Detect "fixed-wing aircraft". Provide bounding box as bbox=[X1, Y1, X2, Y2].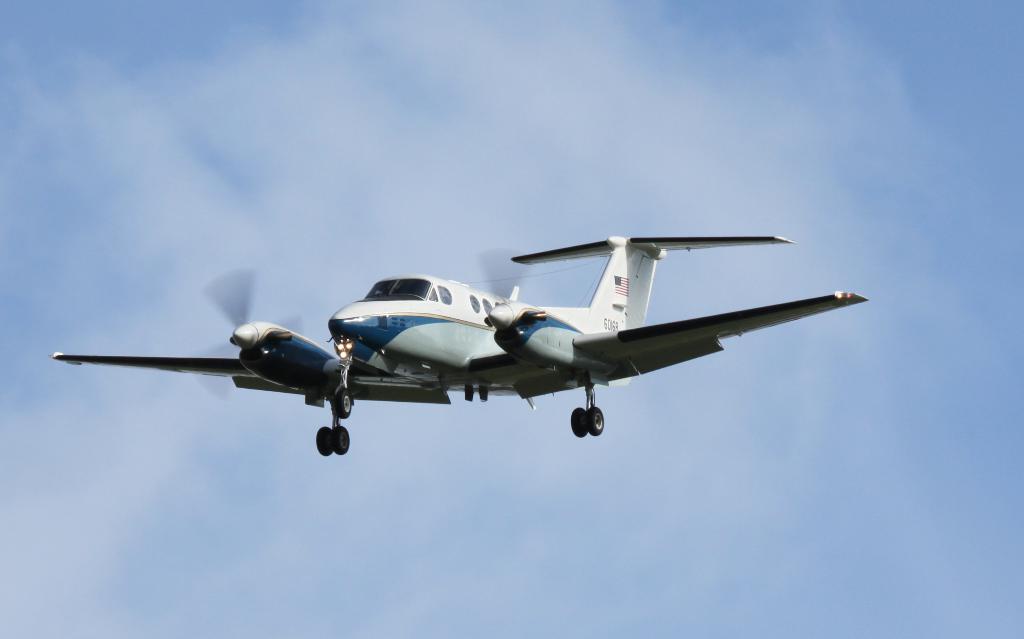
bbox=[53, 229, 870, 456].
